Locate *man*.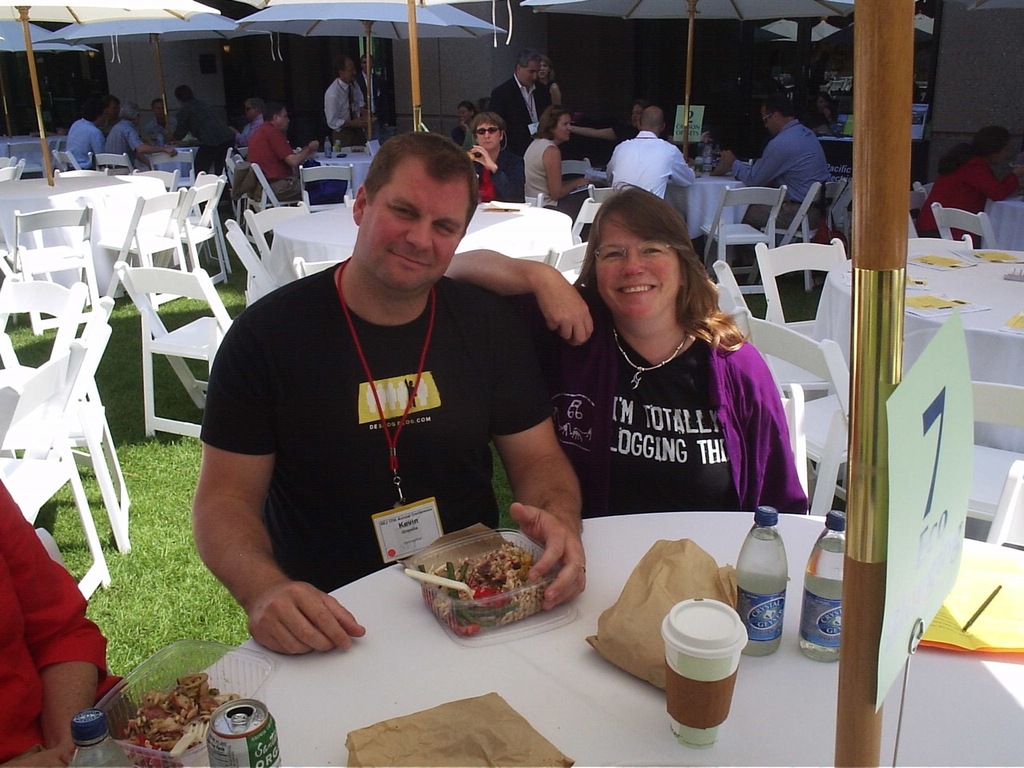
Bounding box: (left=328, top=57, right=376, bottom=142).
